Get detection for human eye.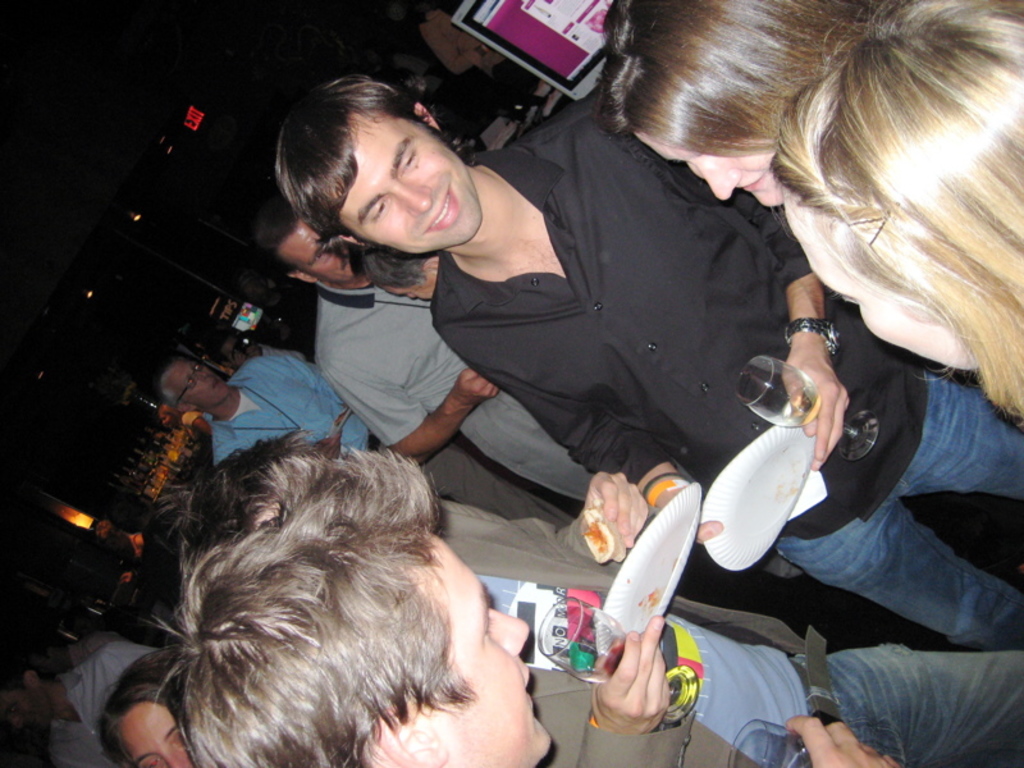
Detection: <region>401, 141, 421, 175</region>.
